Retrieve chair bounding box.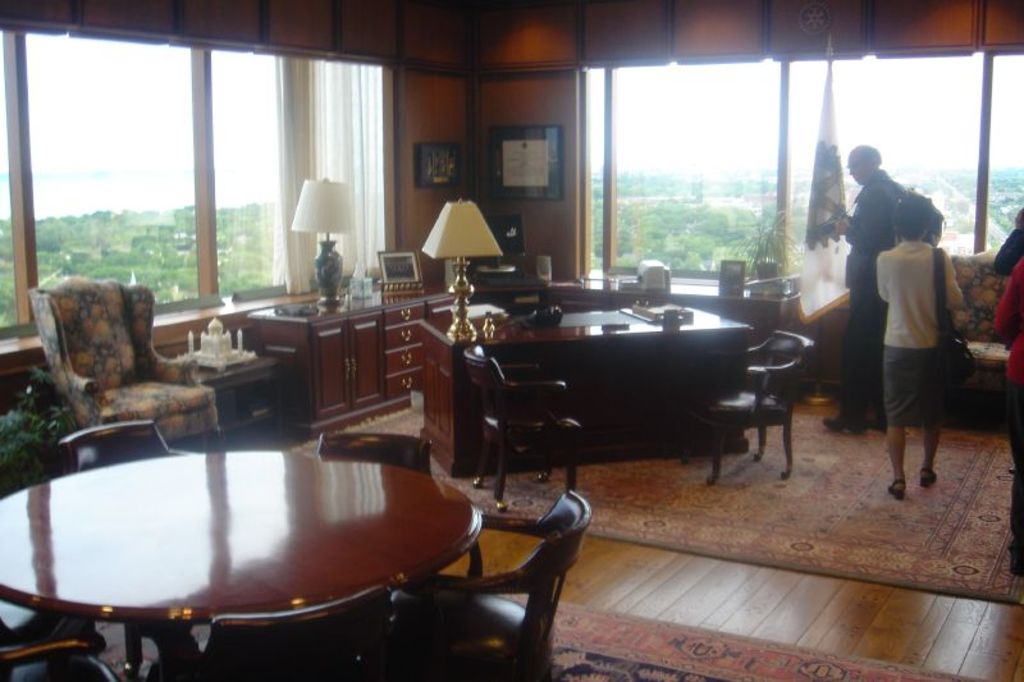
Bounding box: 0:622:119:681.
